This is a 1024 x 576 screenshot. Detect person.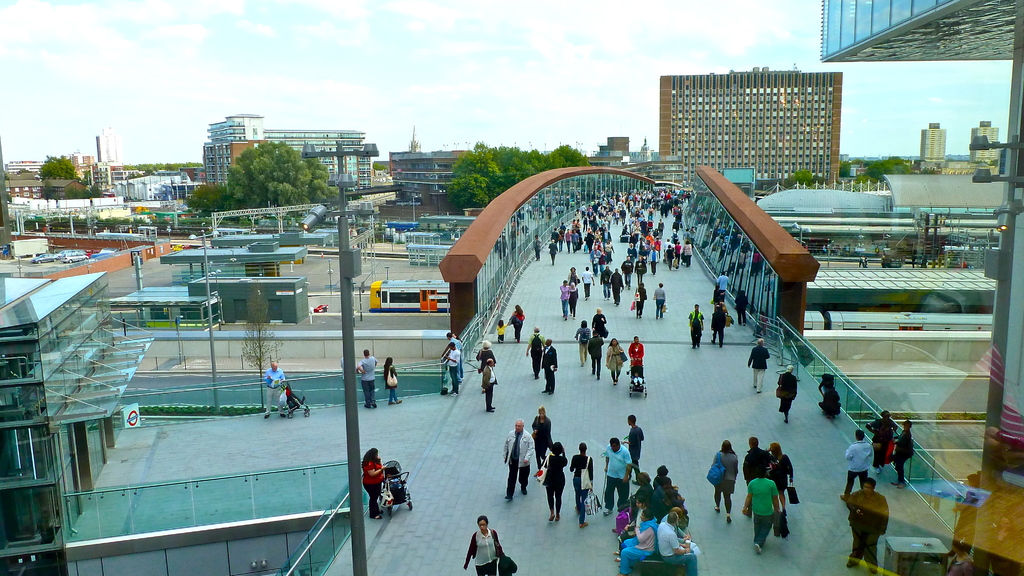
[left=541, top=335, right=560, bottom=394].
